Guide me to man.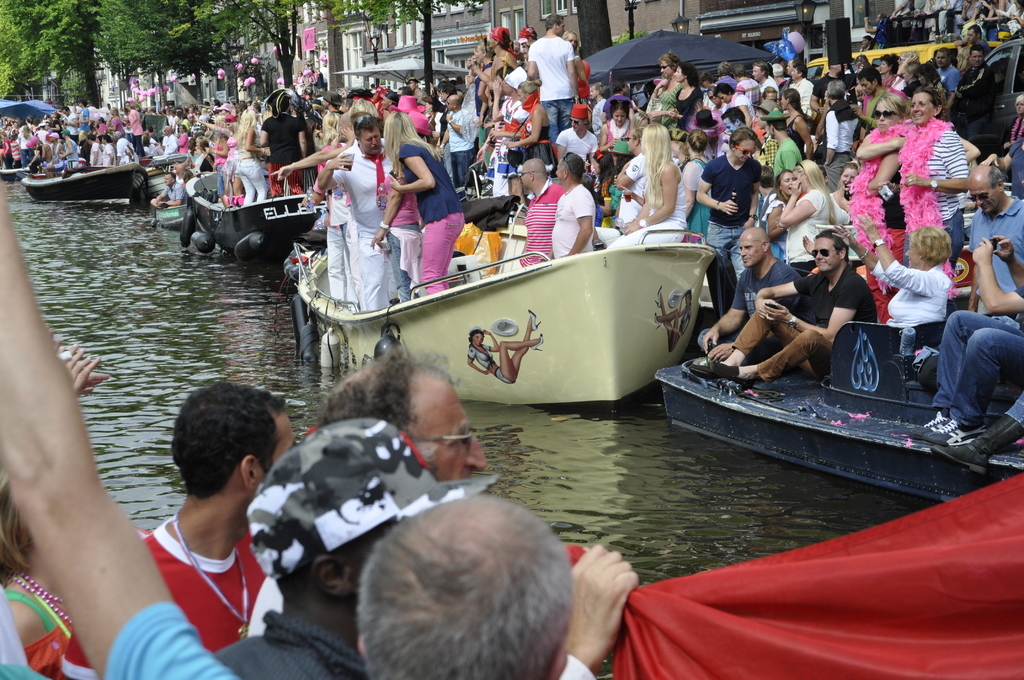
Guidance: <box>686,227,877,386</box>.
